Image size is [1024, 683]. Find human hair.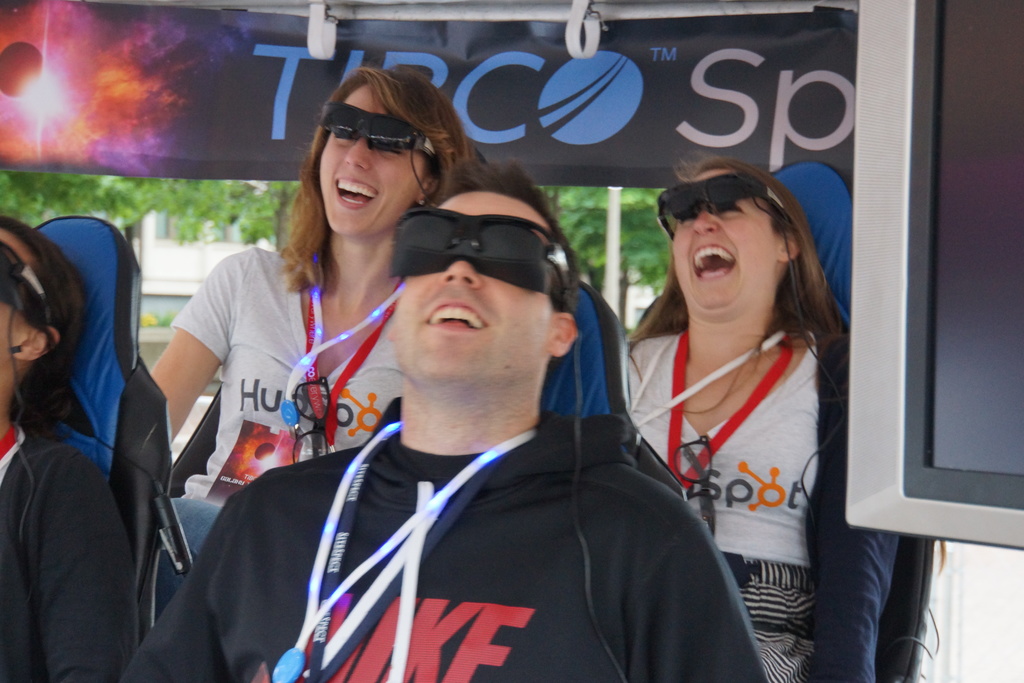
<region>431, 163, 582, 311</region>.
